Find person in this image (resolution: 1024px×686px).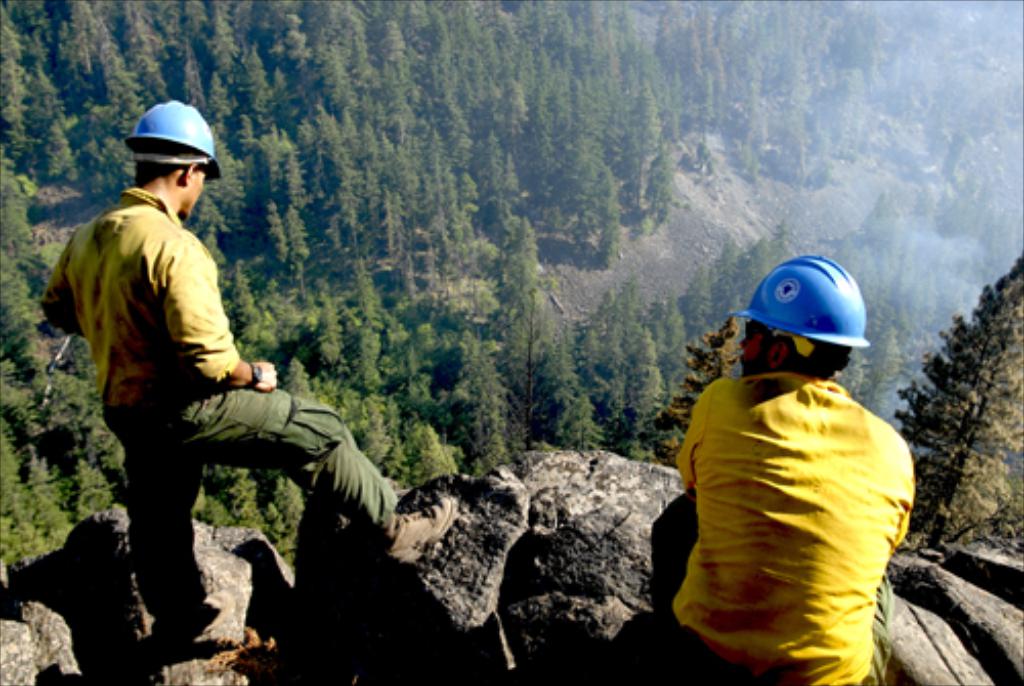
(59, 133, 379, 631).
